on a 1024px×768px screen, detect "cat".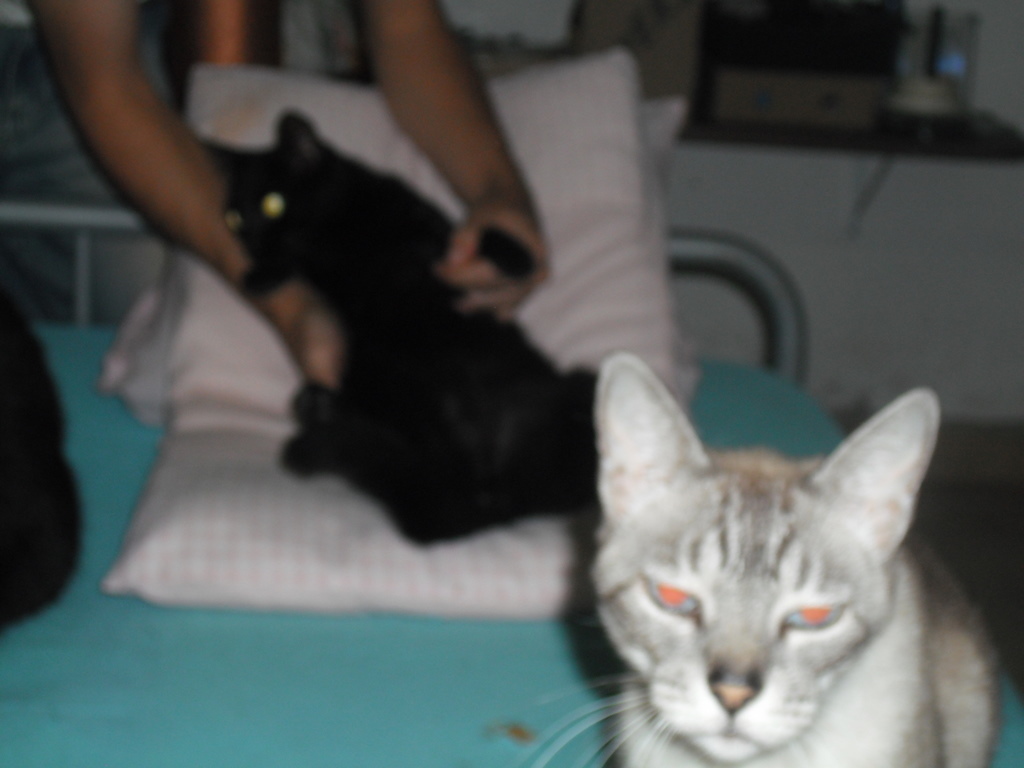
detection(521, 349, 1004, 767).
